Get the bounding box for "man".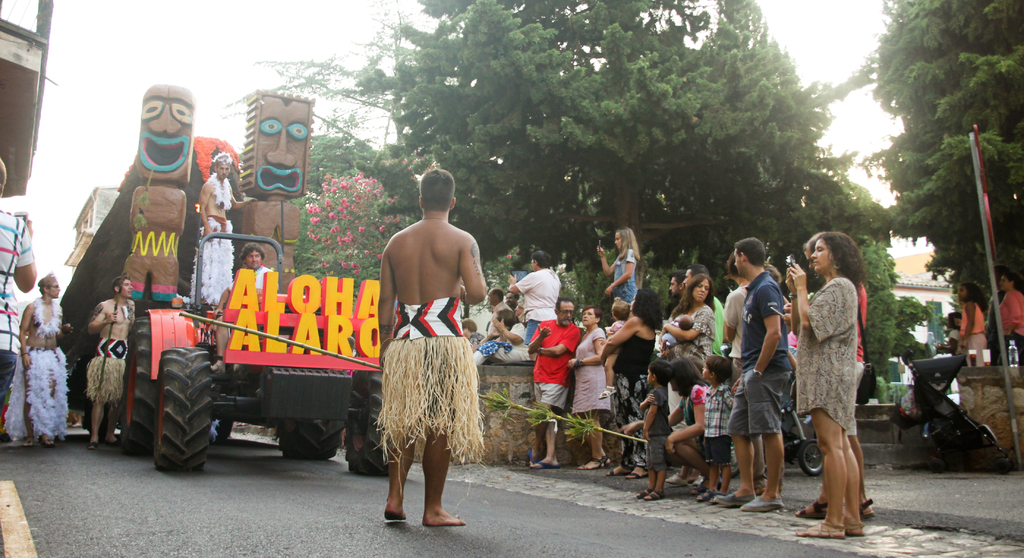
<box>668,268,682,308</box>.
